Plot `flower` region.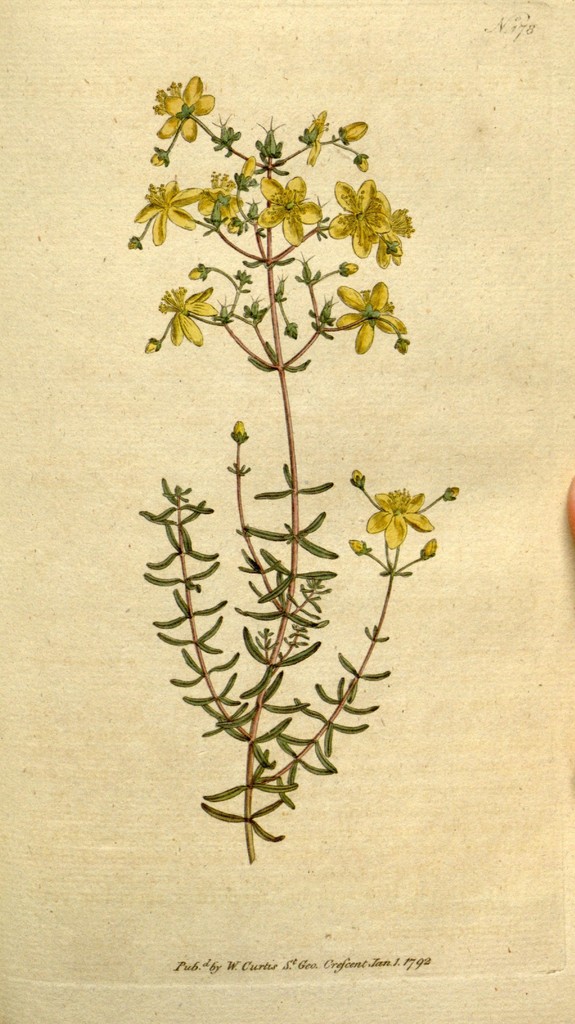
Plotted at {"left": 444, "top": 480, "right": 462, "bottom": 501}.
